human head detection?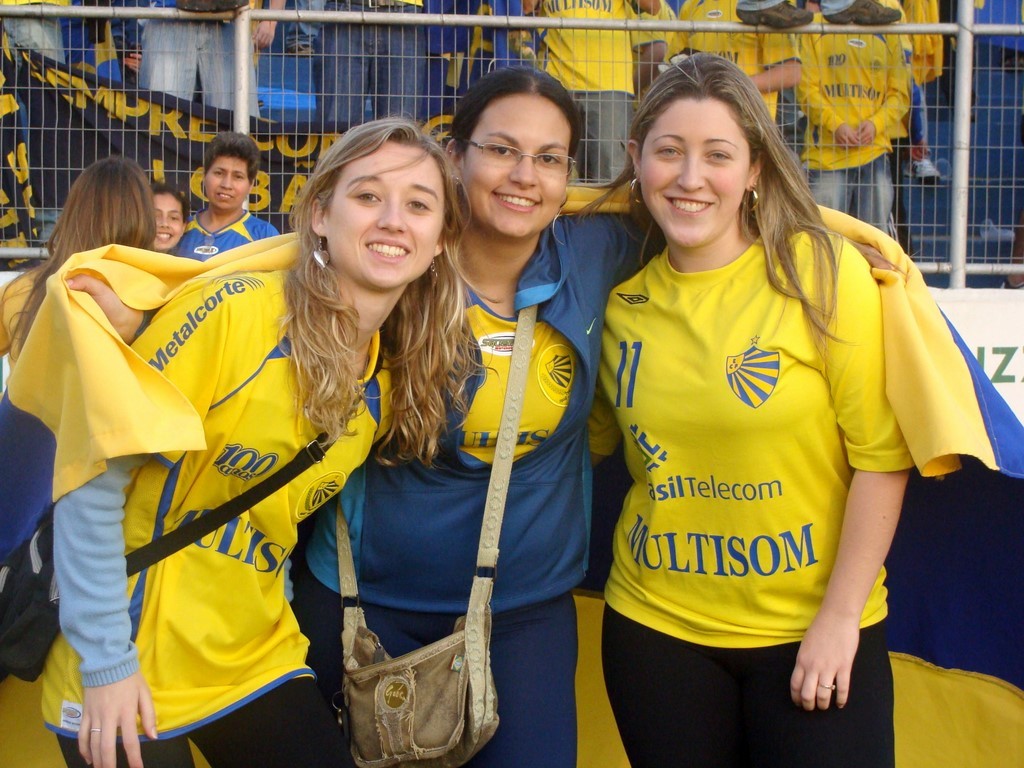
locate(451, 66, 581, 242)
